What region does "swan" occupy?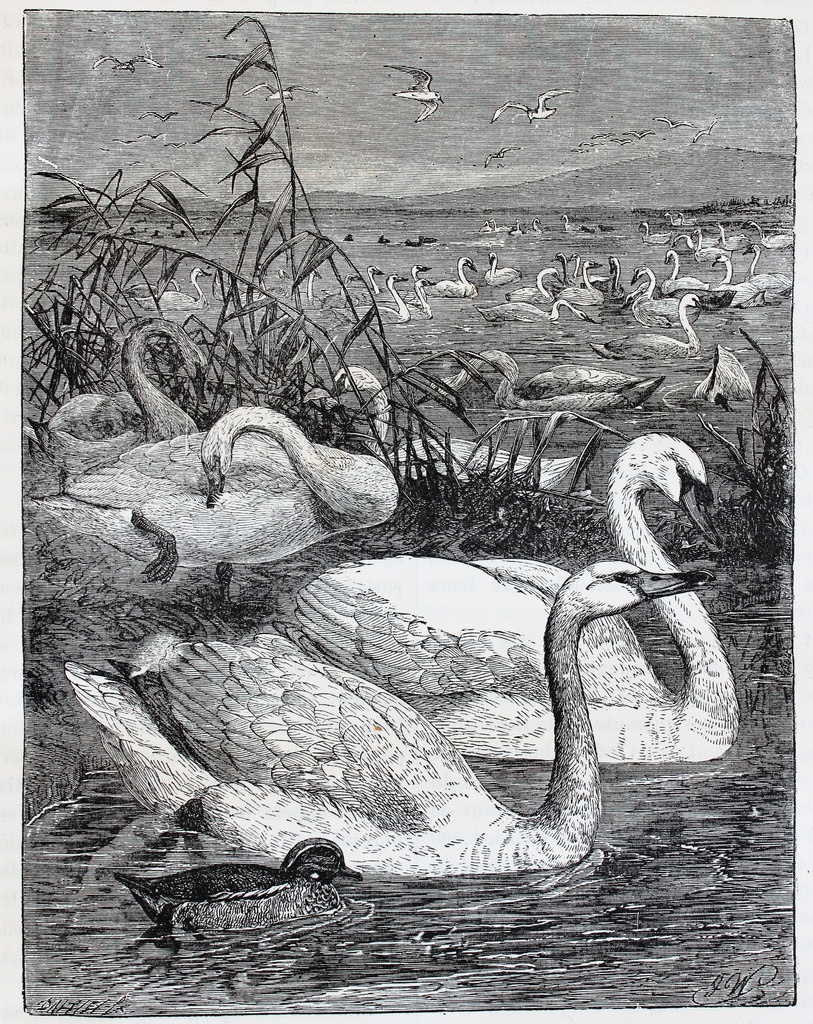
592:254:620:298.
